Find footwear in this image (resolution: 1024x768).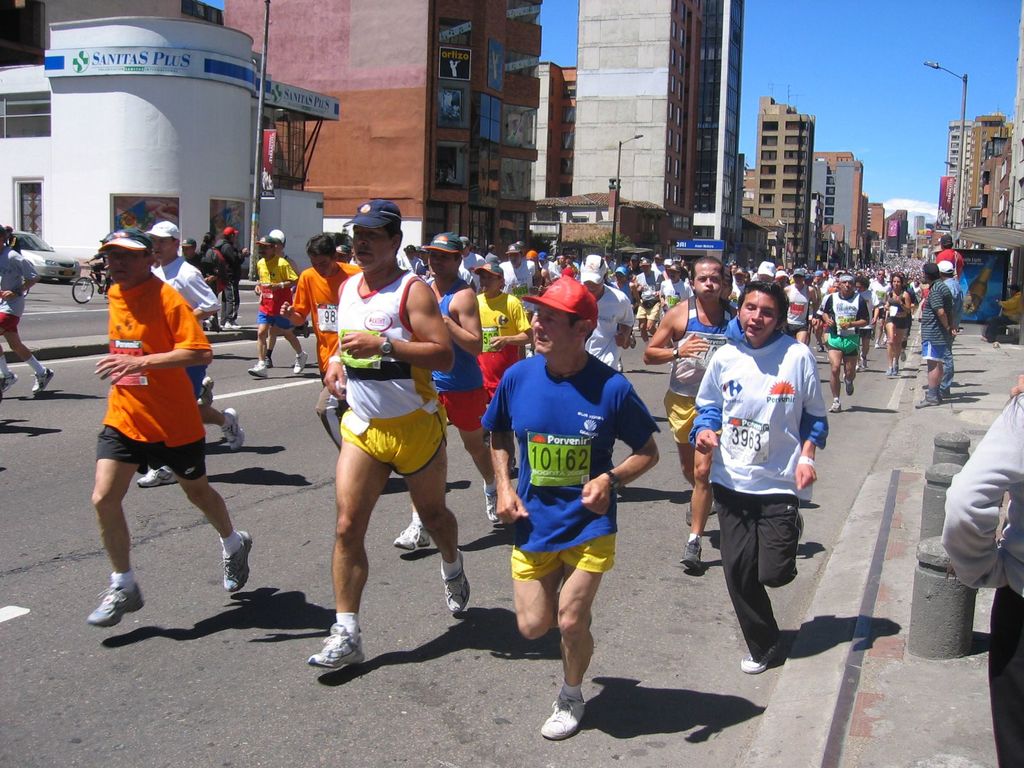
box=[858, 352, 868, 369].
